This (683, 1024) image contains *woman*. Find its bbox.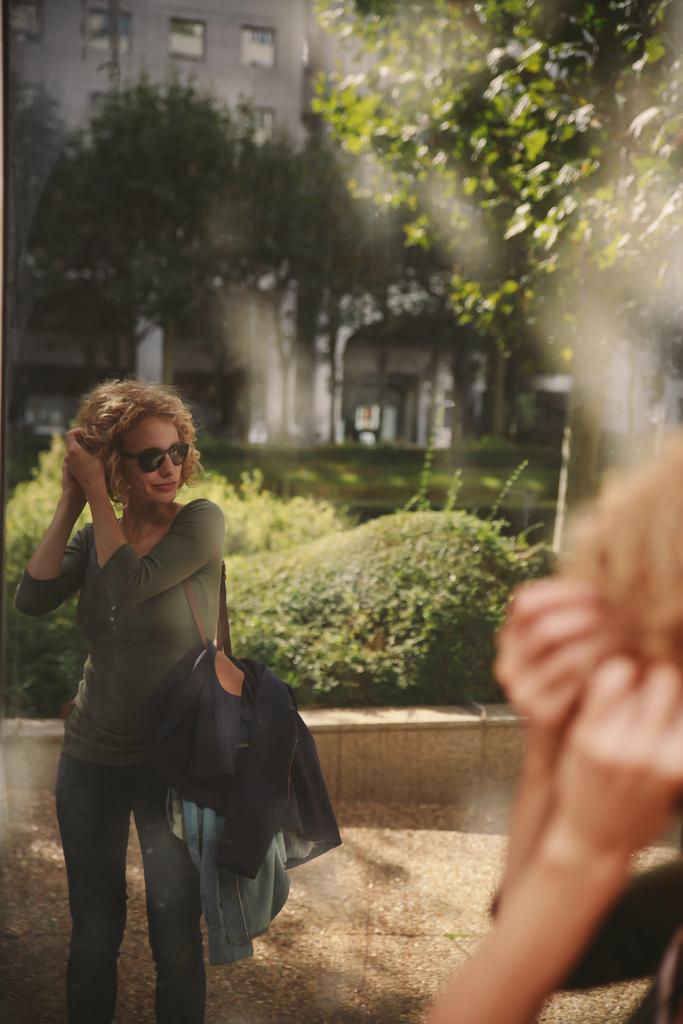
[34, 362, 312, 1012].
